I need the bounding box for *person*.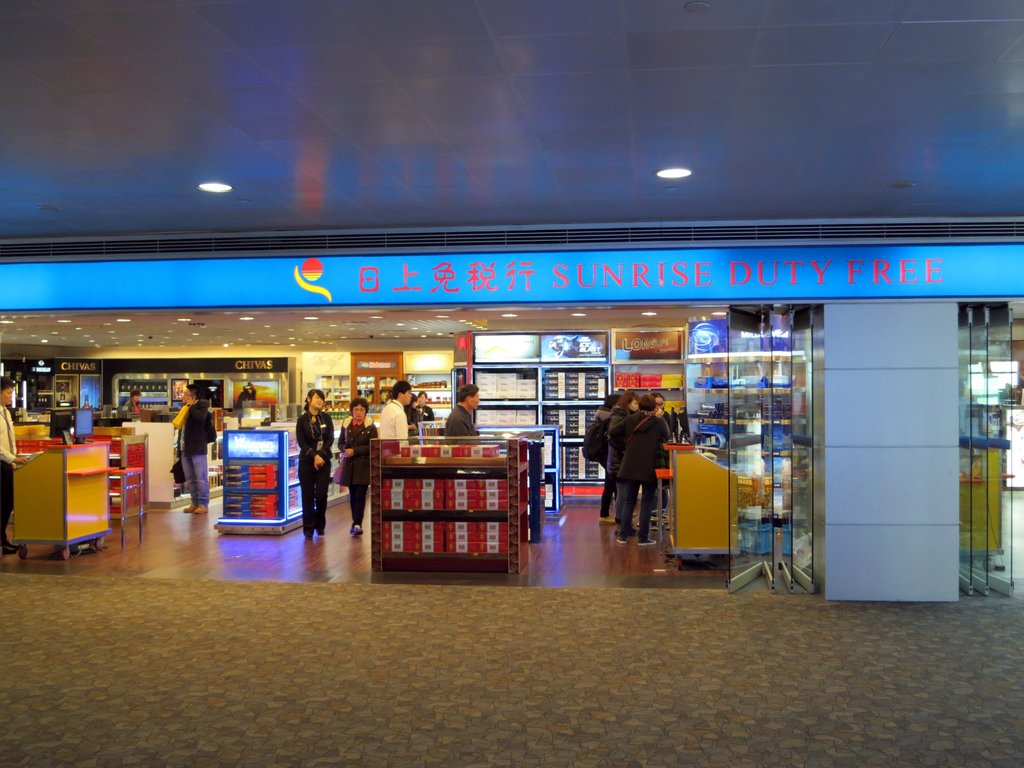
Here it is: (x1=400, y1=394, x2=422, y2=432).
